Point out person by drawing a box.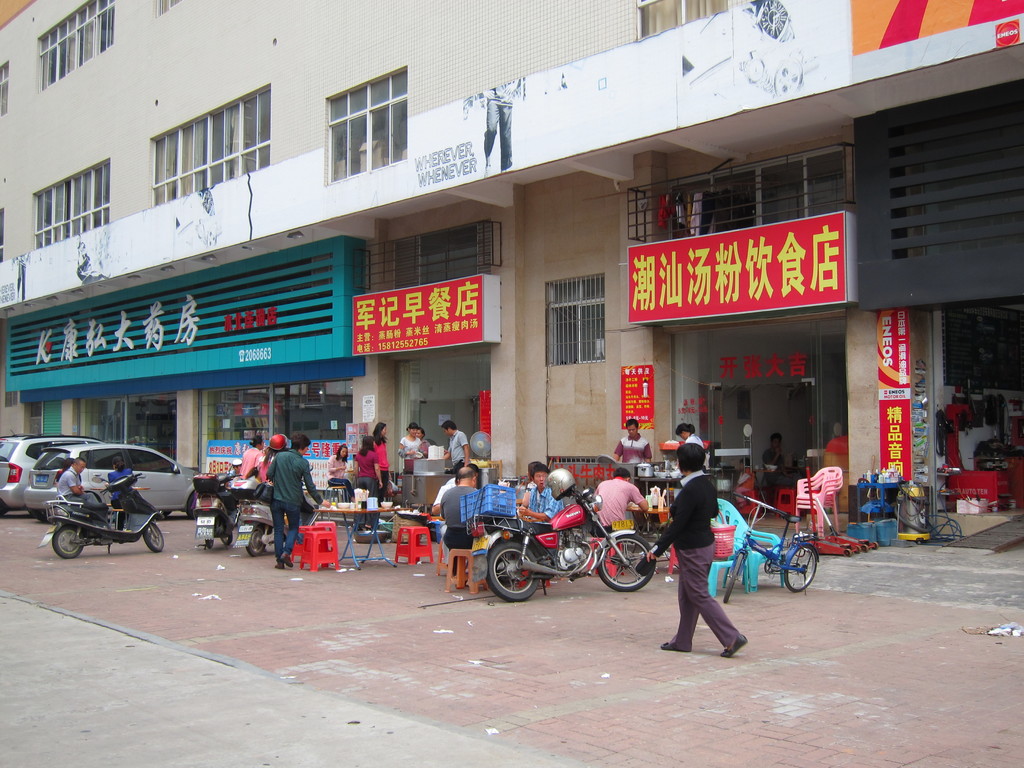
l=427, t=480, r=455, b=567.
